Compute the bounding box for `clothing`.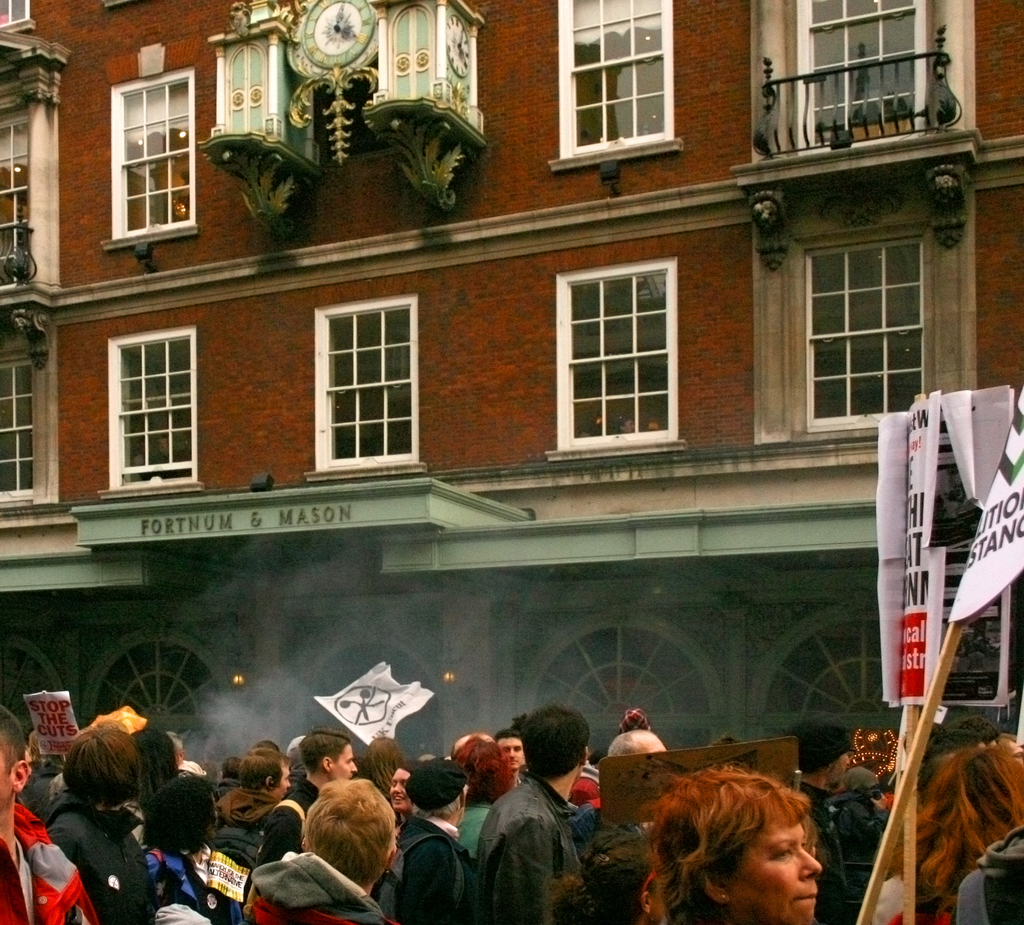
x1=42, y1=780, x2=152, y2=924.
